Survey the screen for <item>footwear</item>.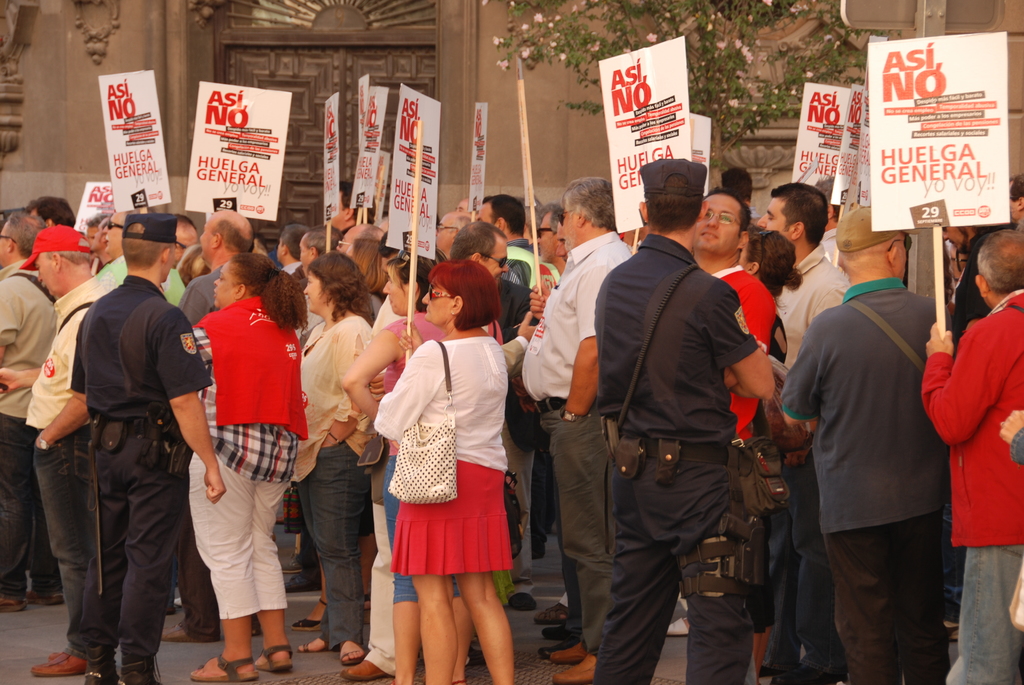
Survey found: x1=112 y1=656 x2=163 y2=684.
